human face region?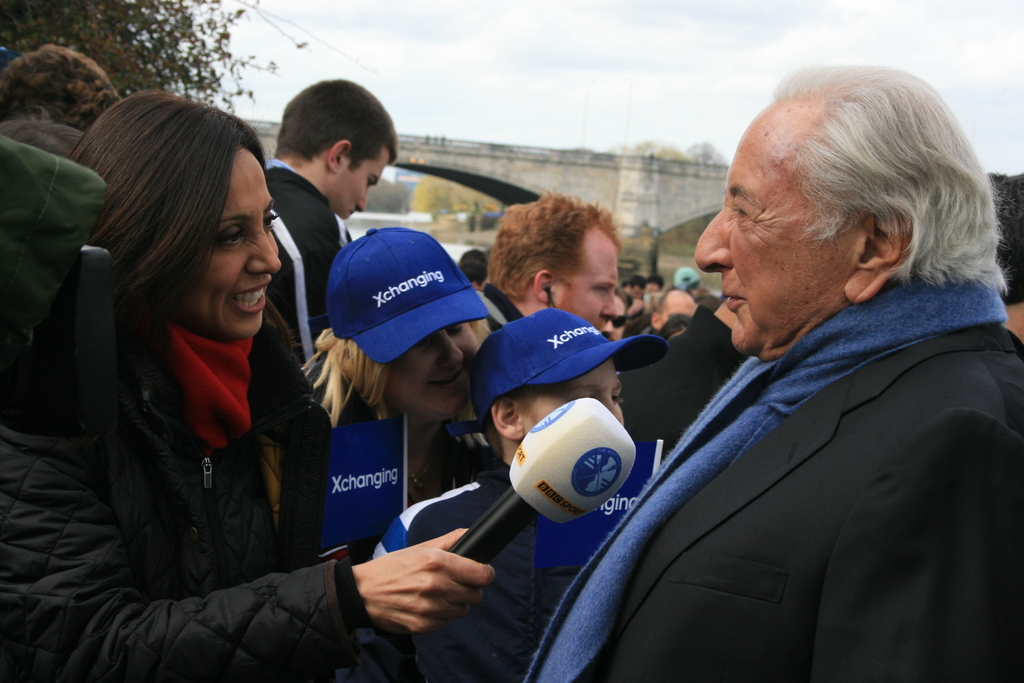
<box>383,320,477,419</box>
